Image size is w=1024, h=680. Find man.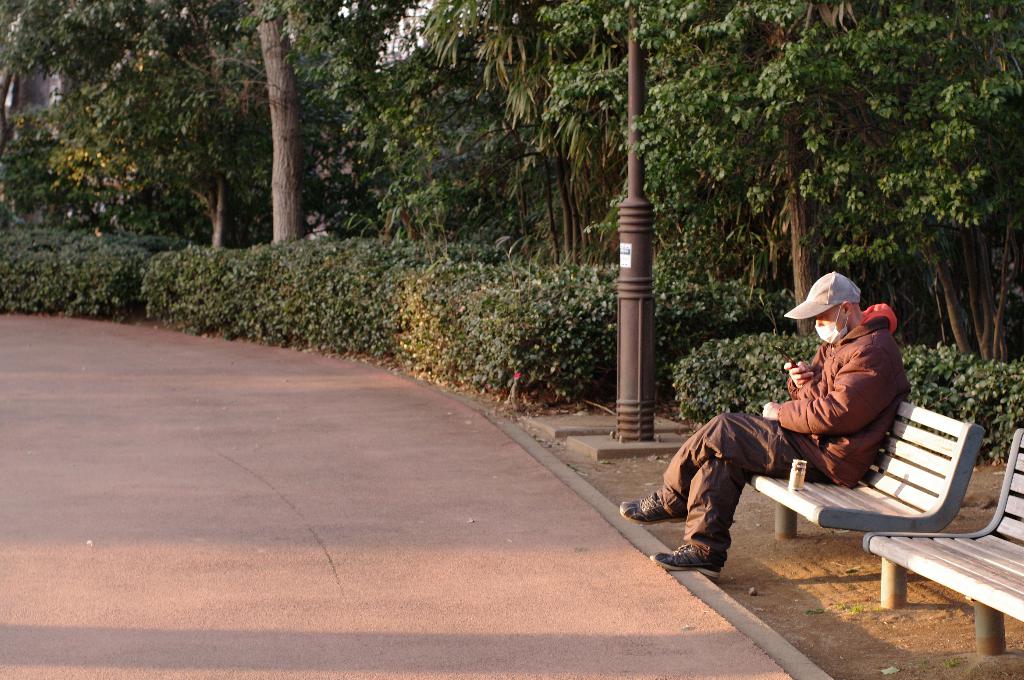
(619,271,906,578).
